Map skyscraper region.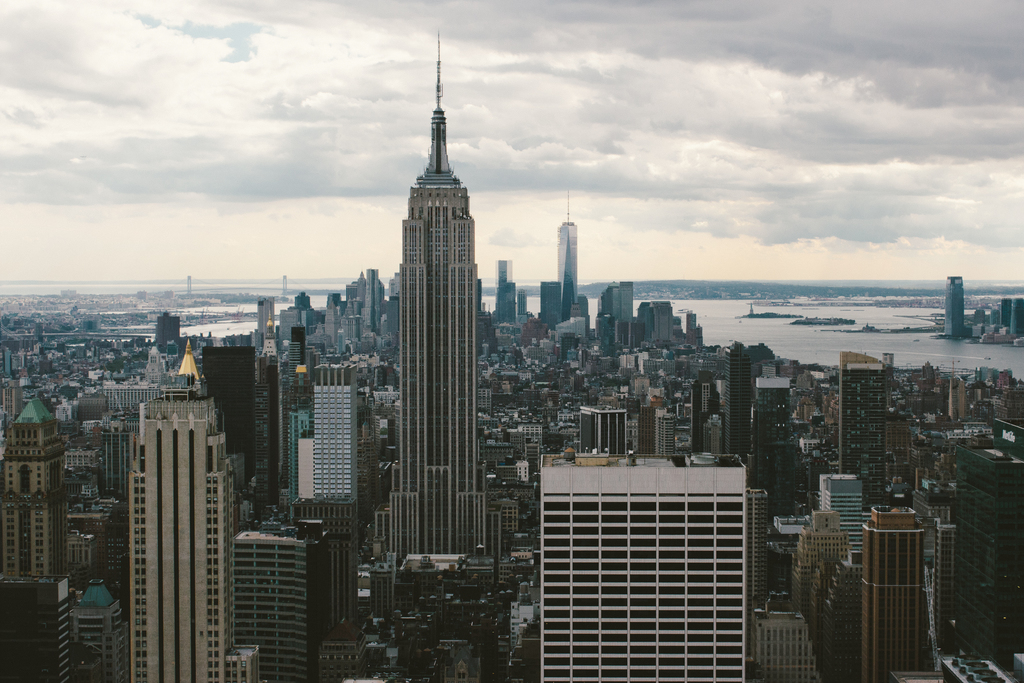
Mapped to {"left": 559, "top": 204, "right": 582, "bottom": 329}.
